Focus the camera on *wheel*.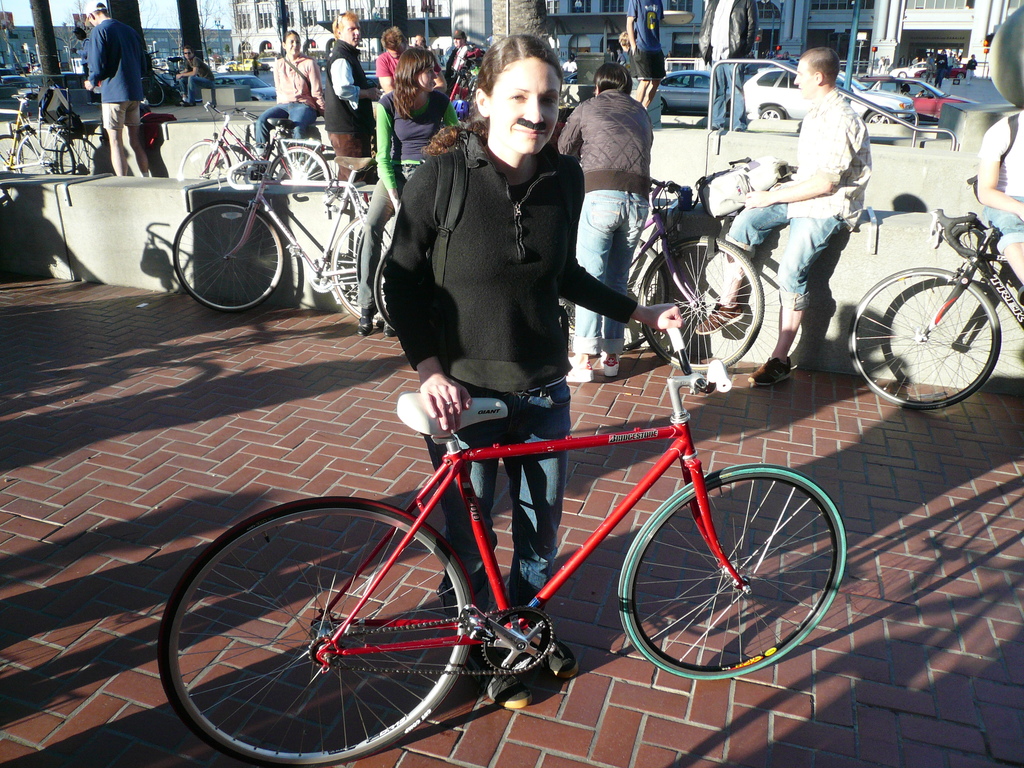
Focus region: select_region(863, 111, 896, 122).
